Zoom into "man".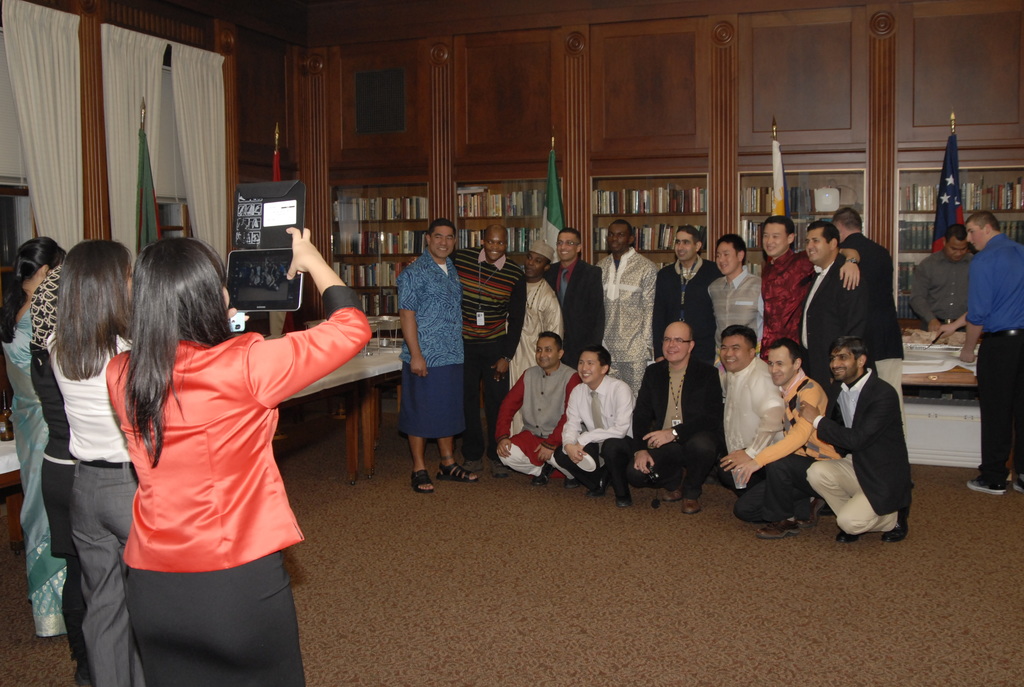
Zoom target: BBox(735, 338, 843, 548).
